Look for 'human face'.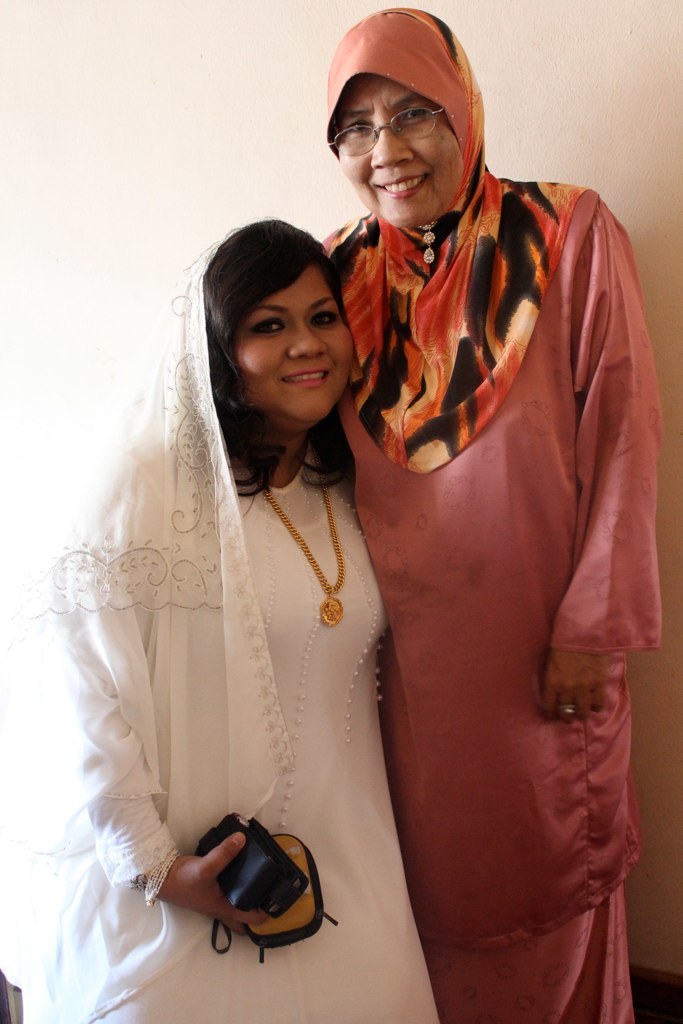
Found: 337/77/461/222.
